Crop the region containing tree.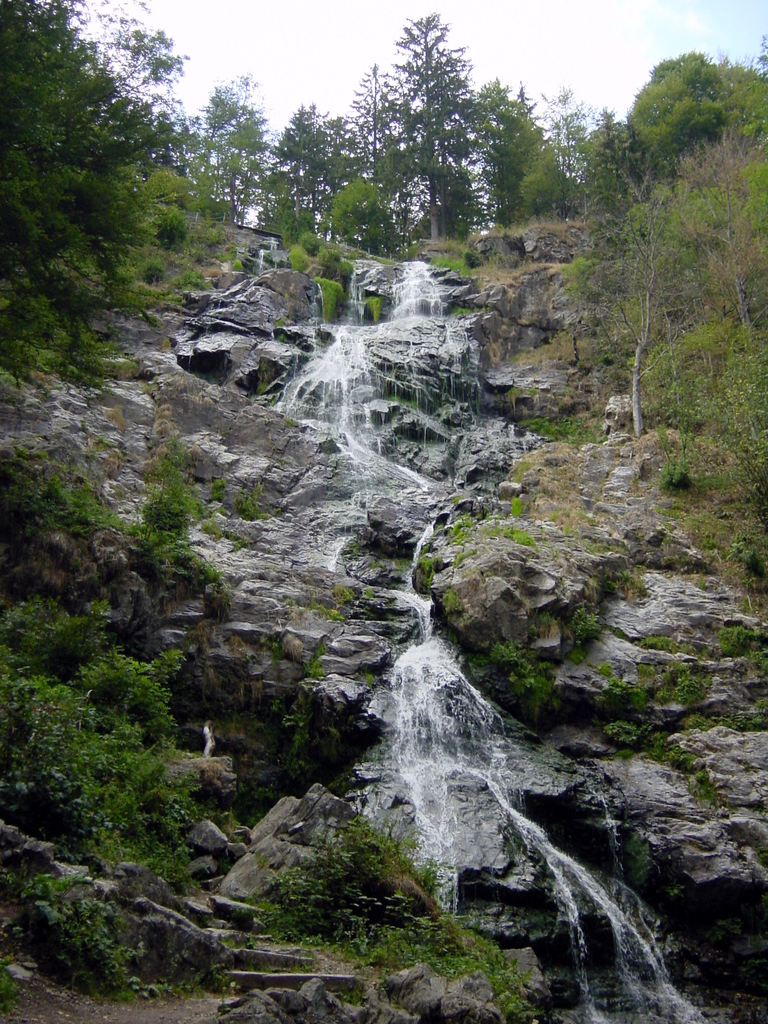
Crop region: crop(701, 433, 767, 531).
